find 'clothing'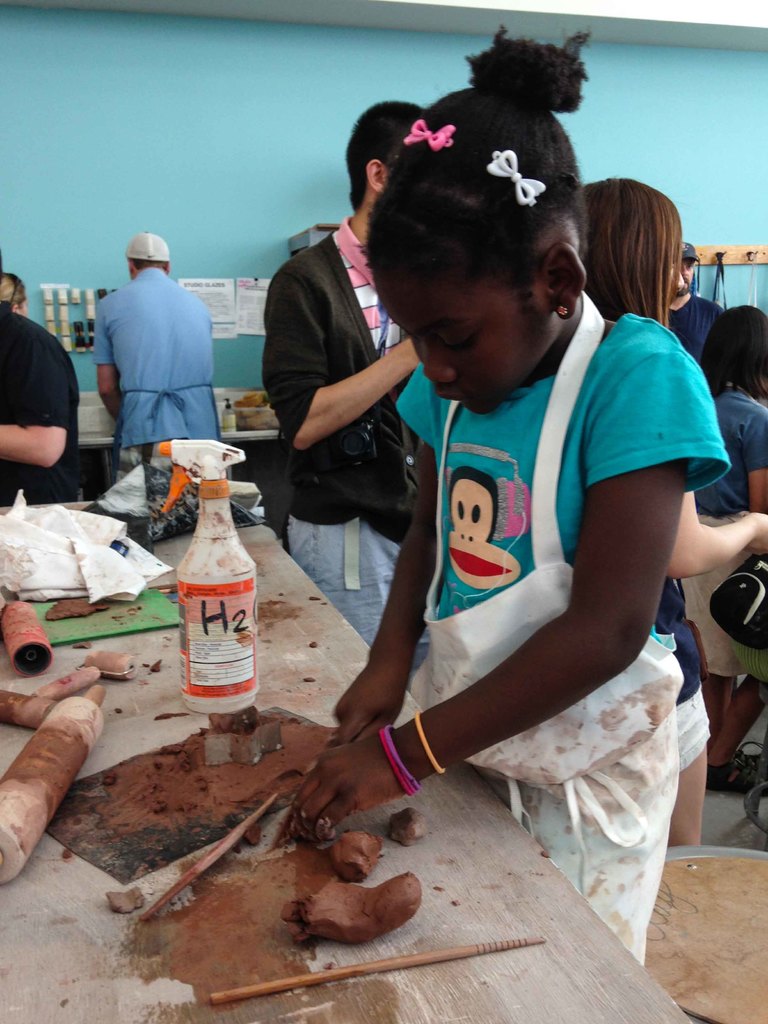
box=[394, 292, 728, 974]
